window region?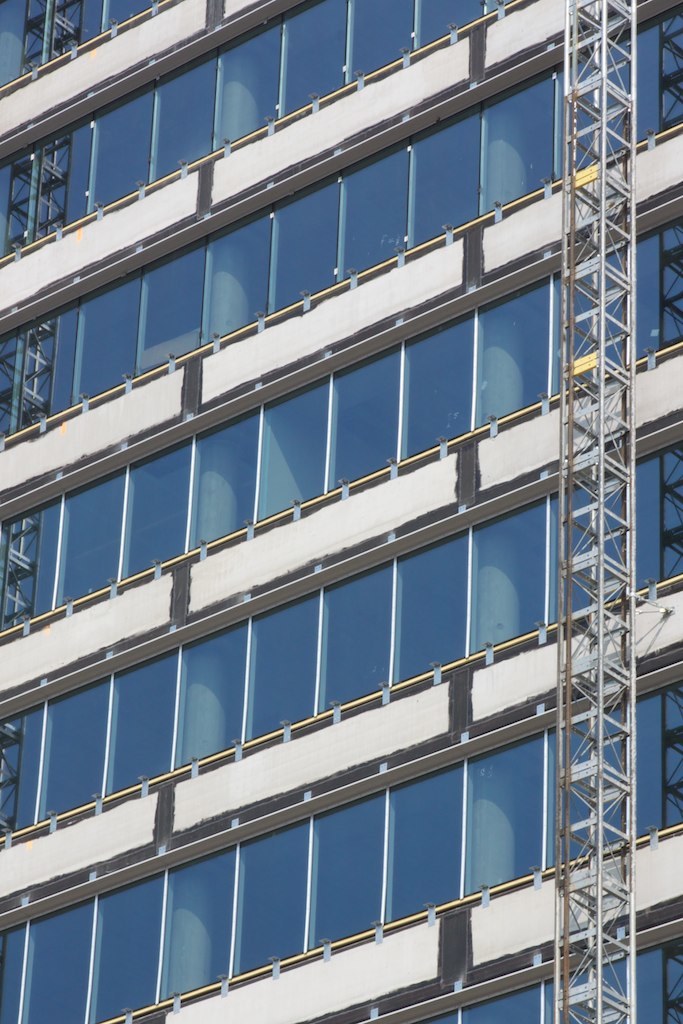
<box>404,0,488,37</box>
